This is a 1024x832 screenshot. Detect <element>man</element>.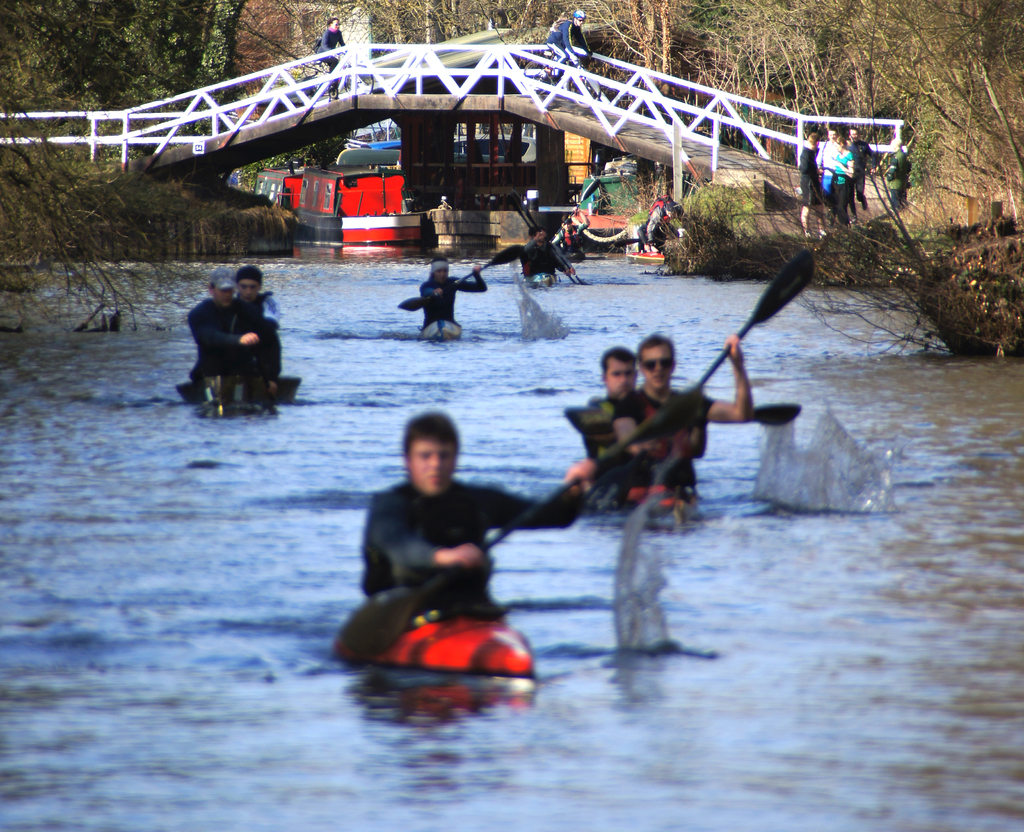
{"x1": 797, "y1": 129, "x2": 829, "y2": 236}.
